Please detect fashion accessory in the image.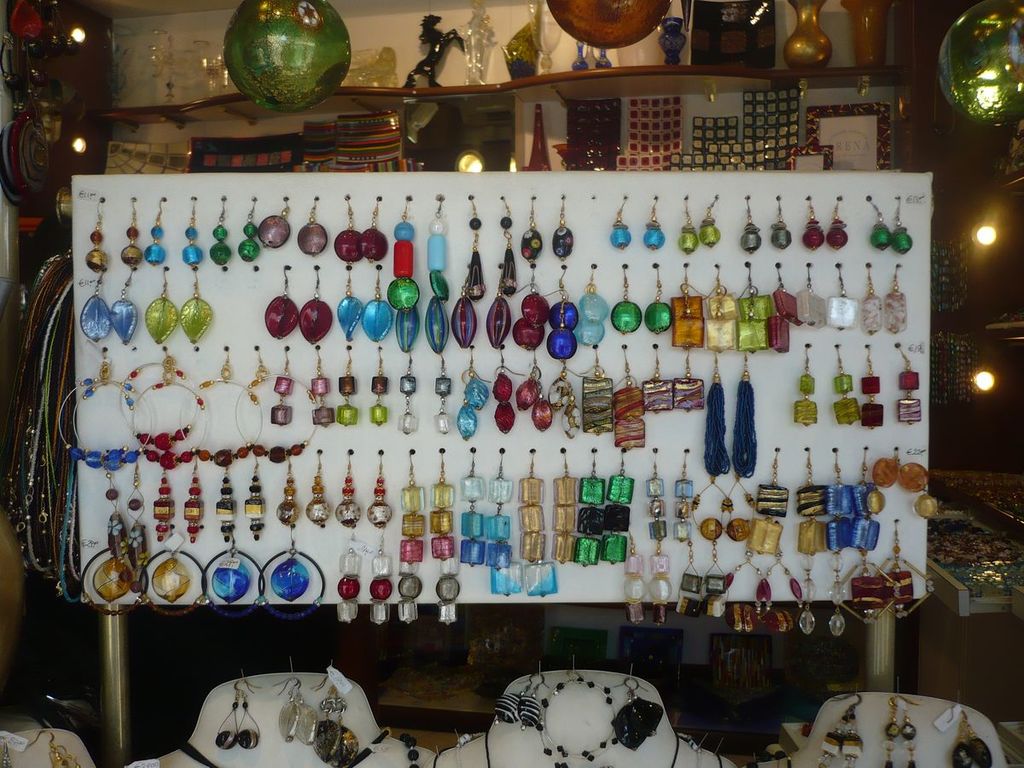
bbox=[734, 352, 760, 475].
